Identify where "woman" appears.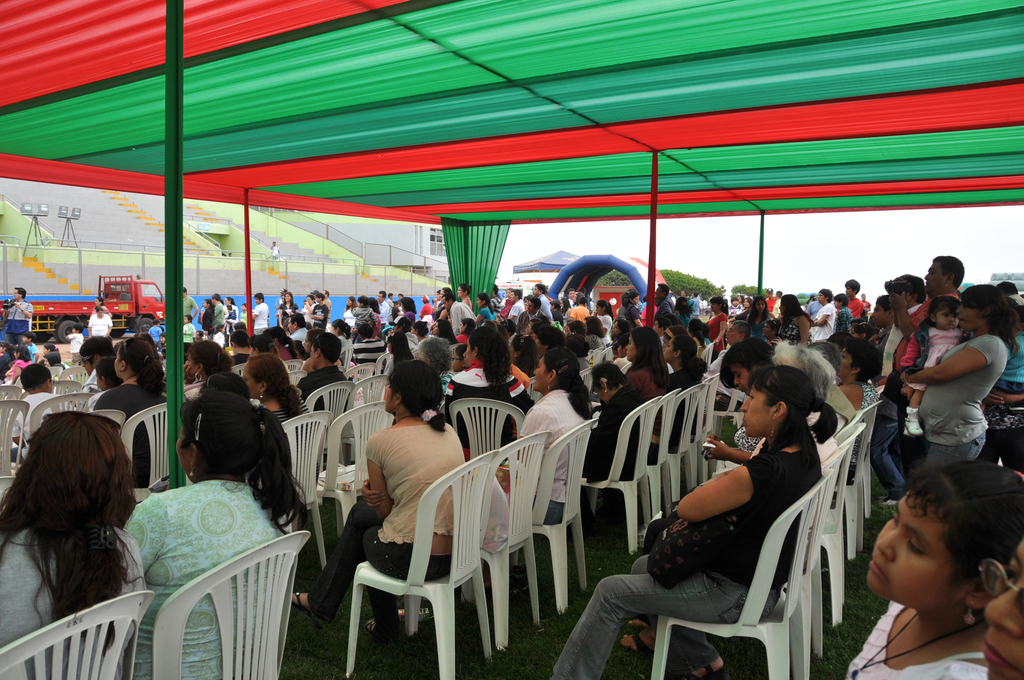
Appears at [472, 295, 497, 325].
